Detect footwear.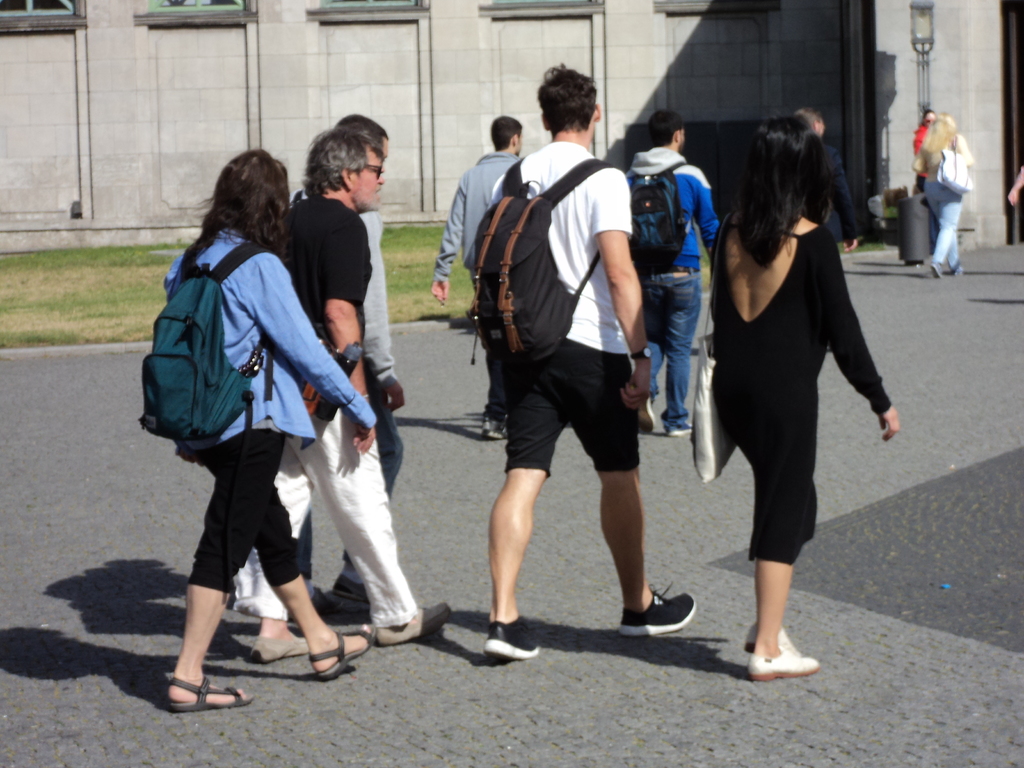
Detected at (left=638, top=387, right=655, bottom=434).
